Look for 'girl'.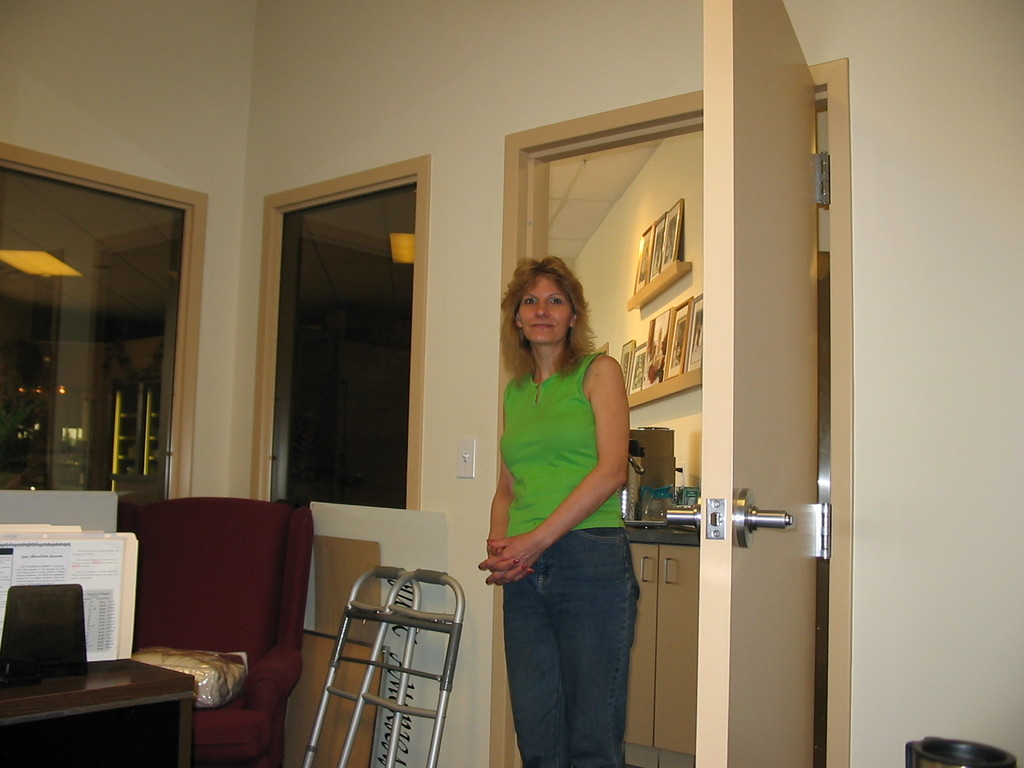
Found: [476, 259, 627, 756].
